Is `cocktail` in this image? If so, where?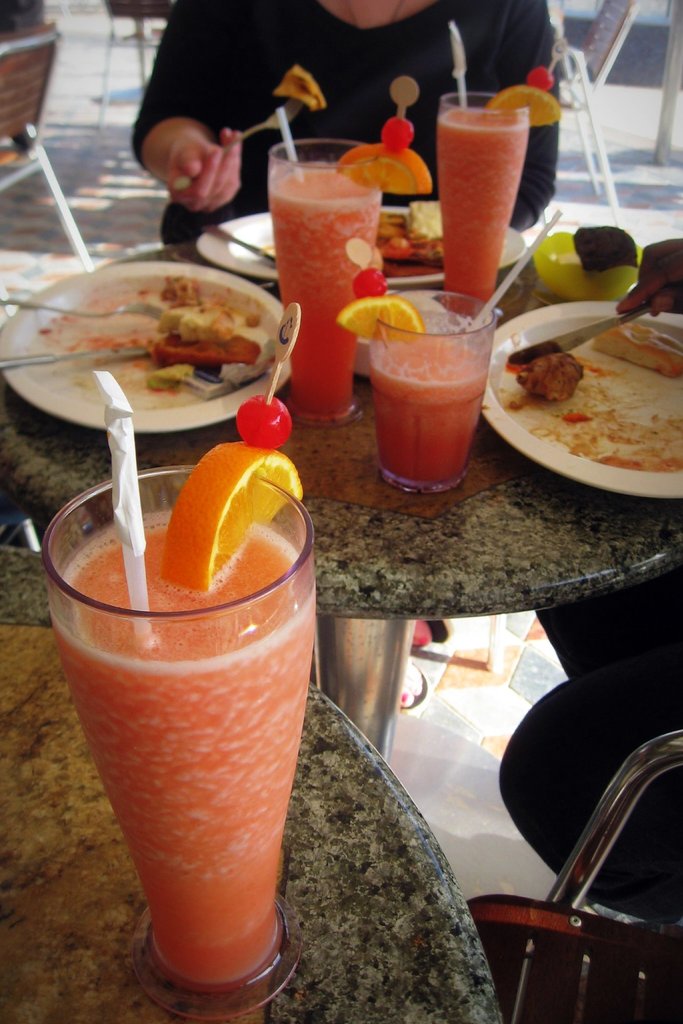
Yes, at [x1=335, y1=283, x2=504, y2=493].
